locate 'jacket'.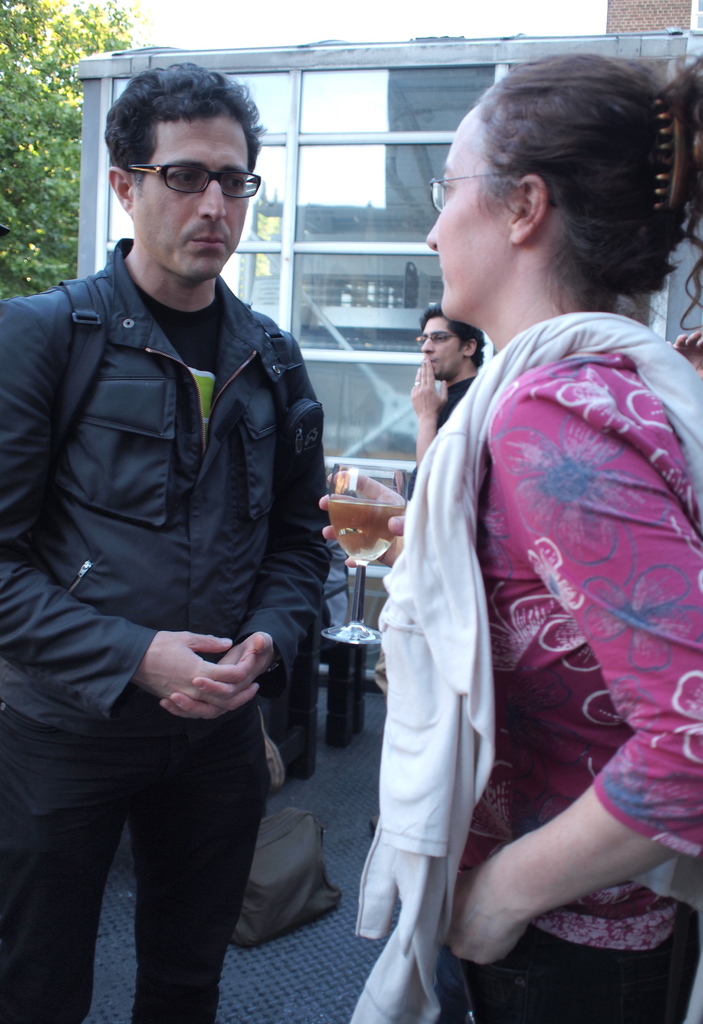
Bounding box: 0 145 342 730.
